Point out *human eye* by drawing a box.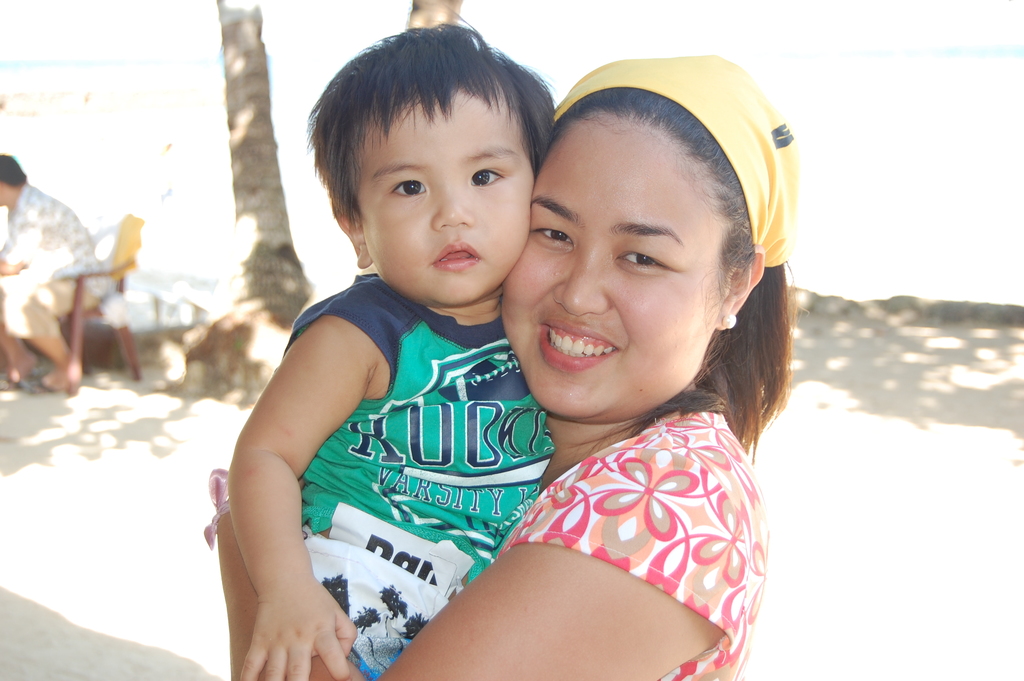
bbox=(612, 226, 696, 290).
